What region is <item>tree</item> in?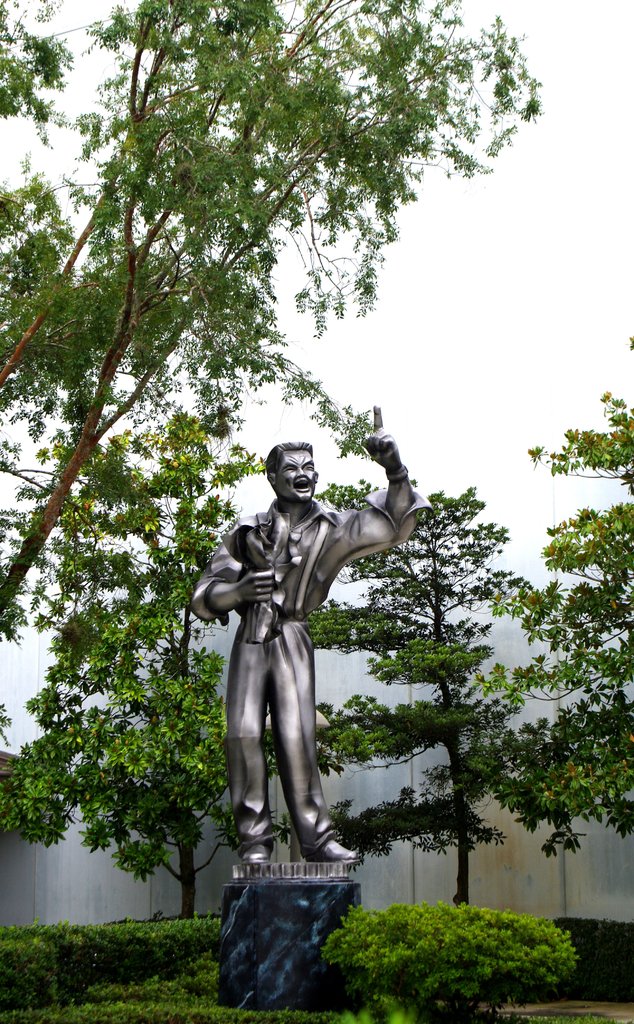
(31,96,548,994).
